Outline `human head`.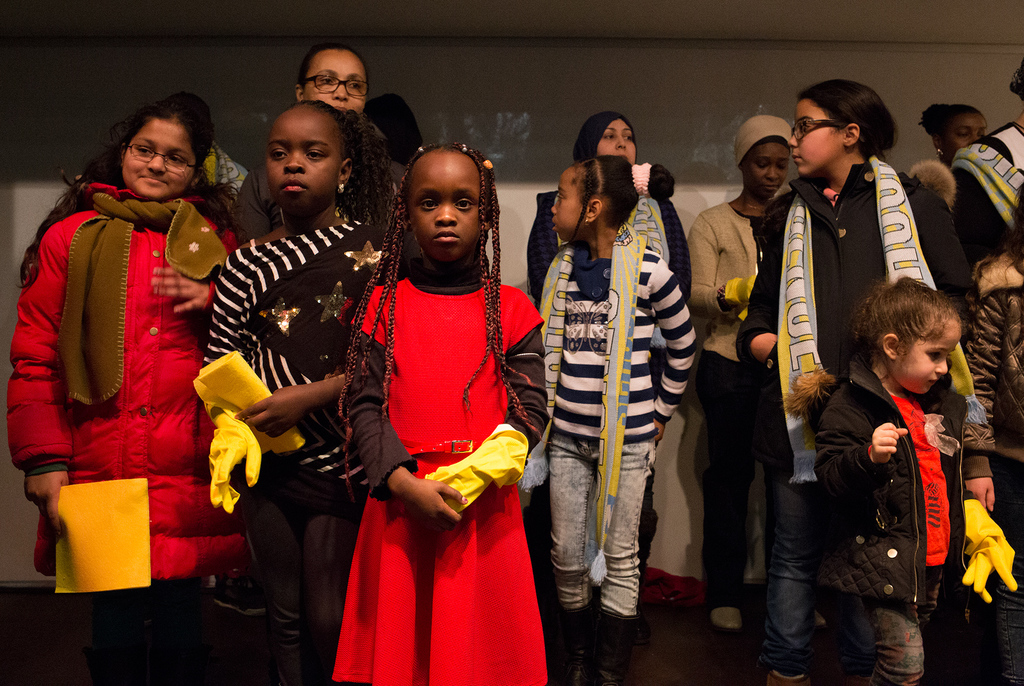
Outline: pyautogui.locateOnScreen(551, 159, 637, 243).
